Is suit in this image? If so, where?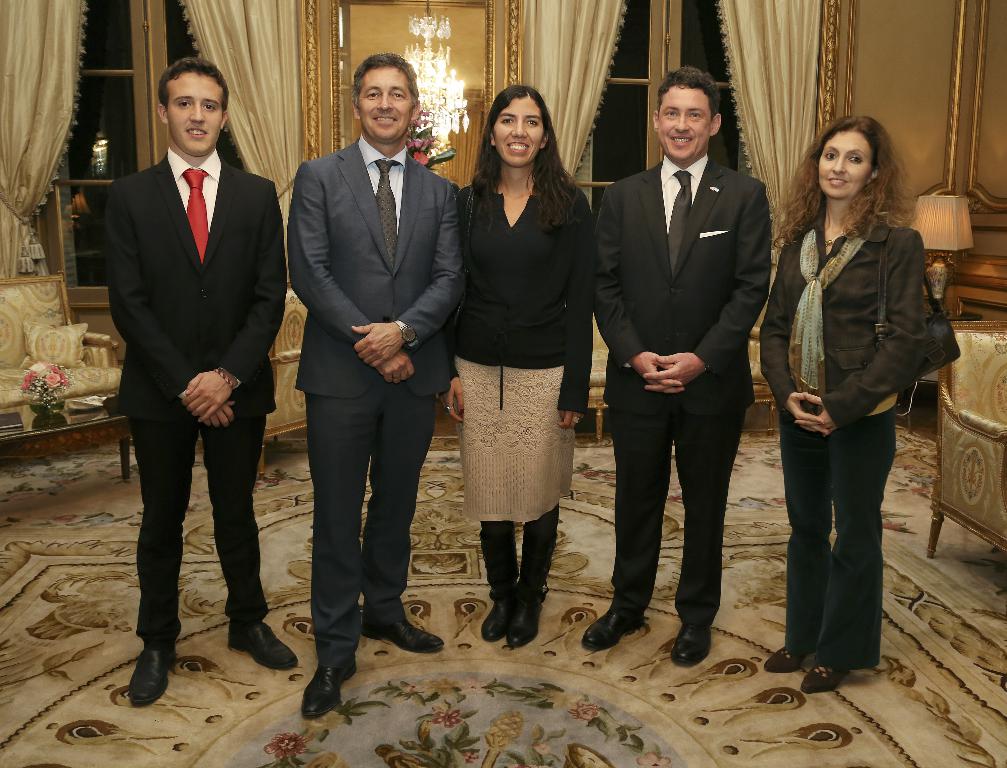
Yes, at left=598, top=76, right=773, bottom=663.
